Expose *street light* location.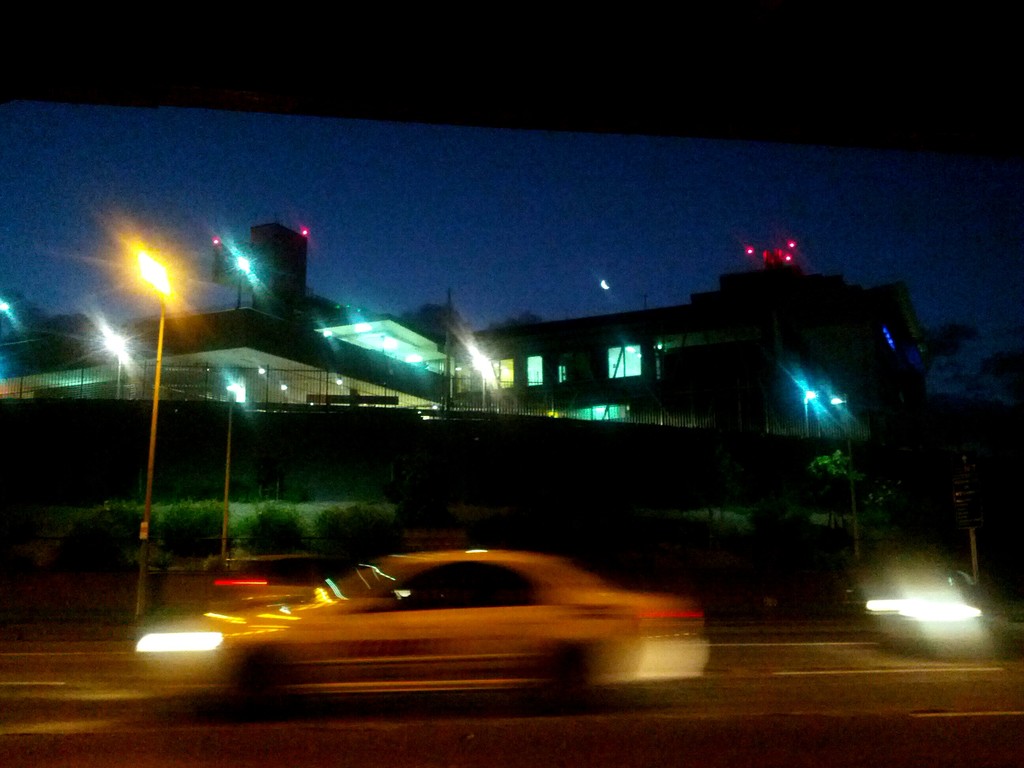
Exposed at bbox(221, 383, 243, 565).
